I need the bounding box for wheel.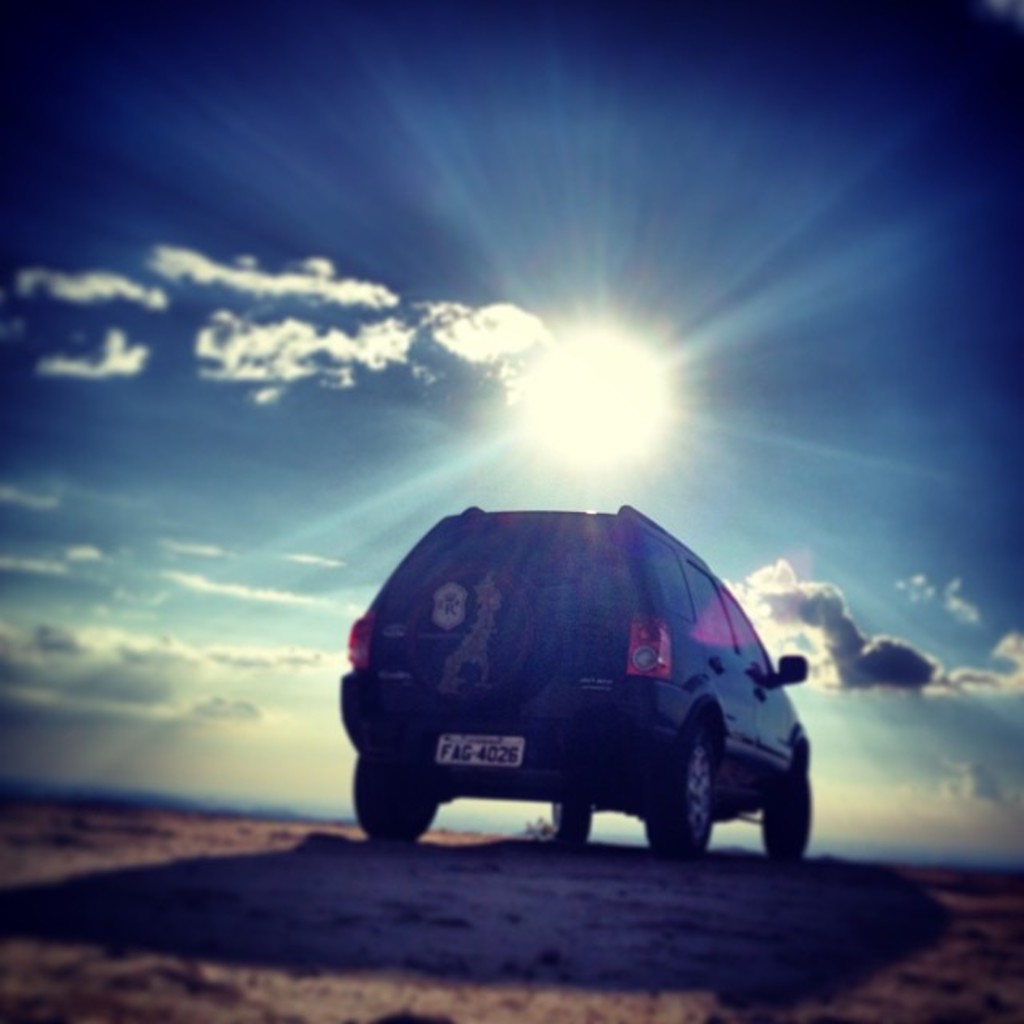
Here it is: (762,758,818,867).
